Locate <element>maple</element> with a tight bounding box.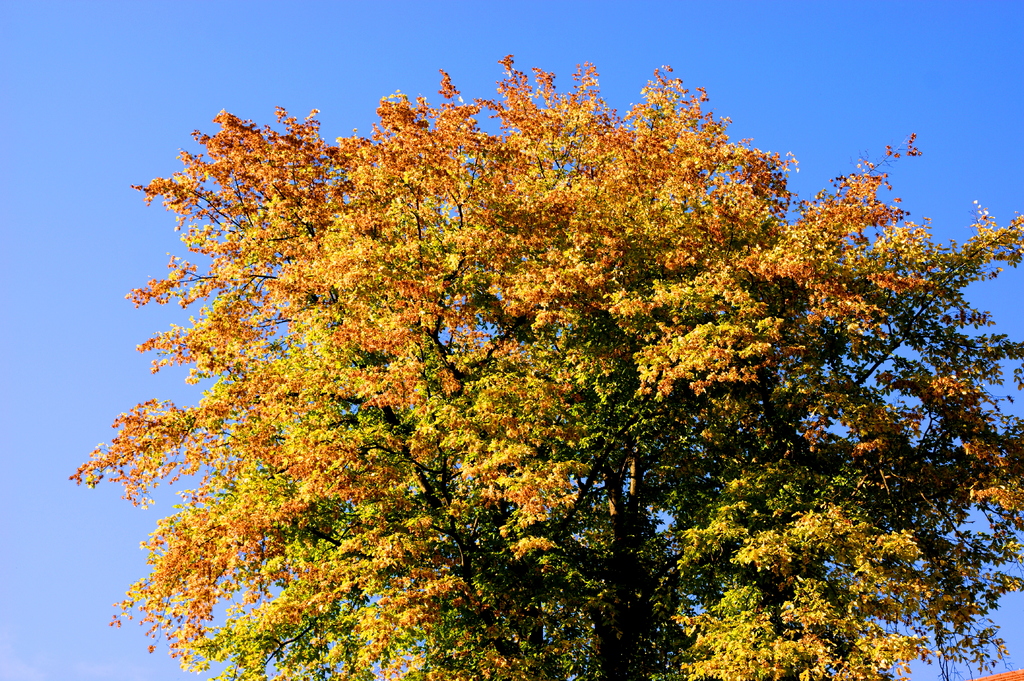
[left=58, top=51, right=1023, bottom=677].
